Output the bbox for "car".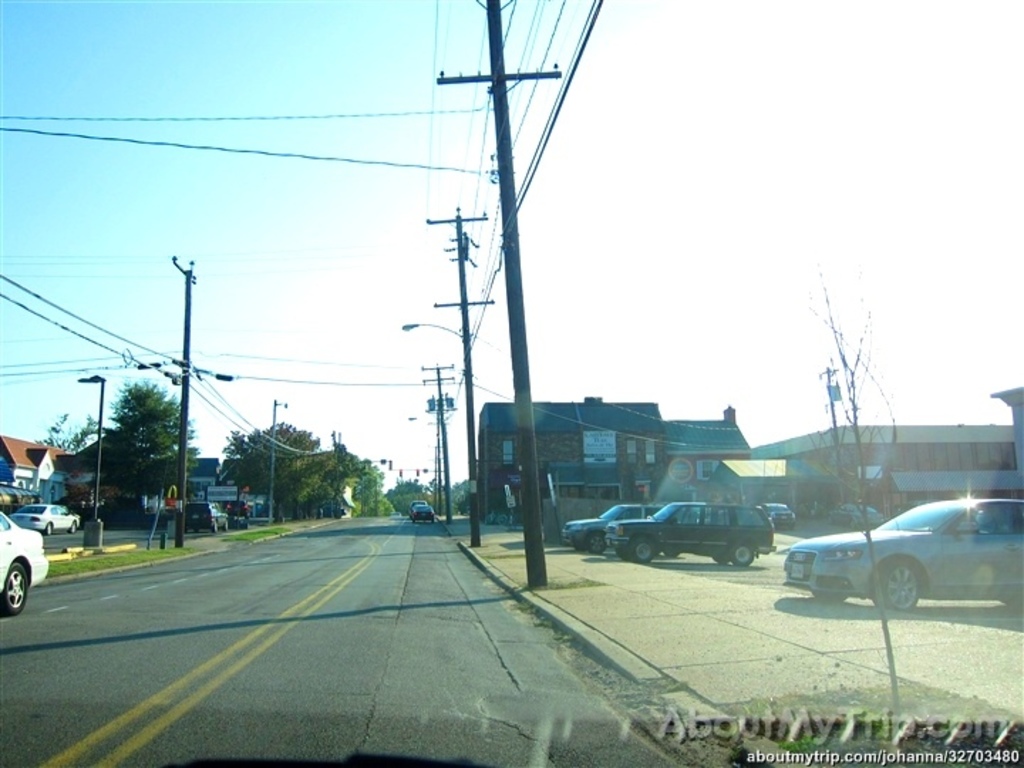
{"x1": 16, "y1": 503, "x2": 84, "y2": 533}.
